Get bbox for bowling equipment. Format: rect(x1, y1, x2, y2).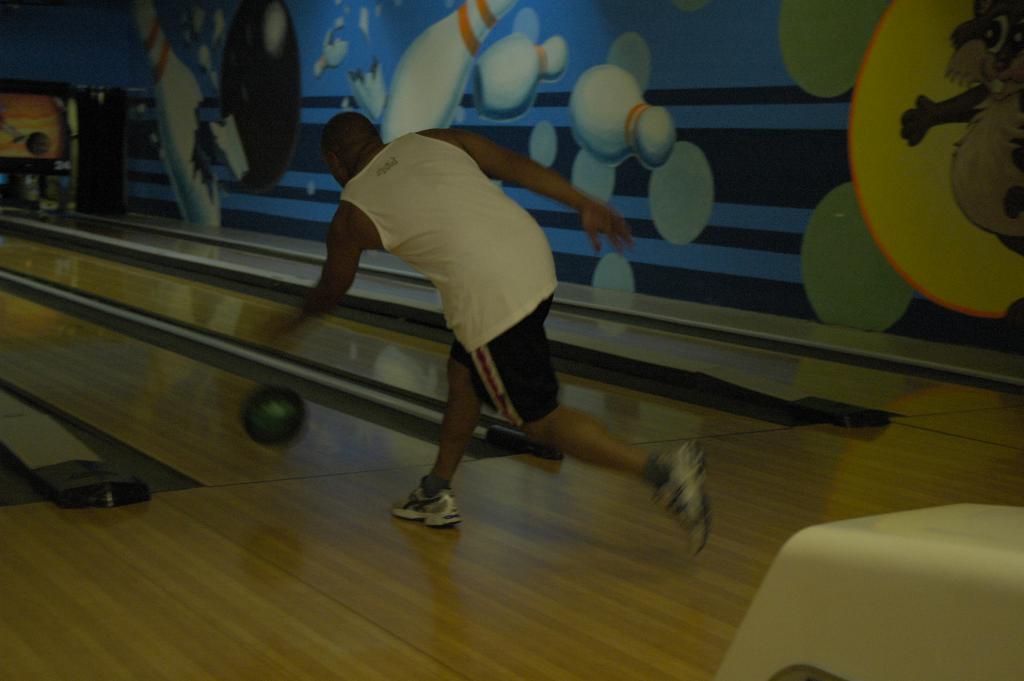
rect(241, 378, 315, 452).
